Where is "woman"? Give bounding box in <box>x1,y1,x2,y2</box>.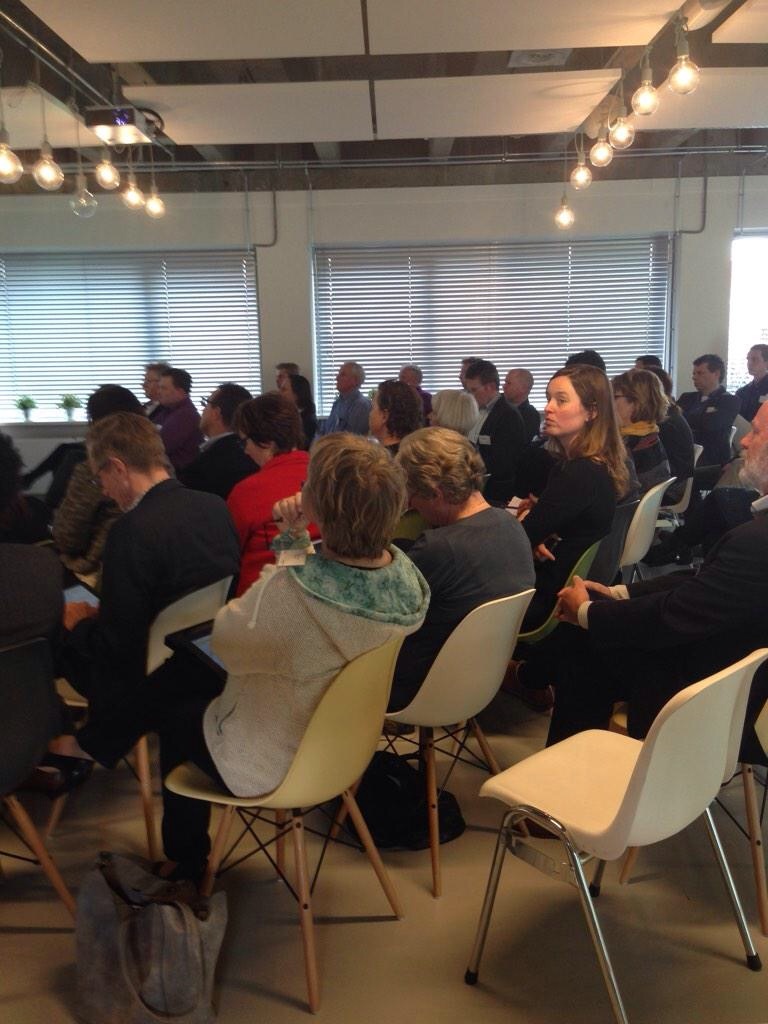
<box>224,383,325,601</box>.
